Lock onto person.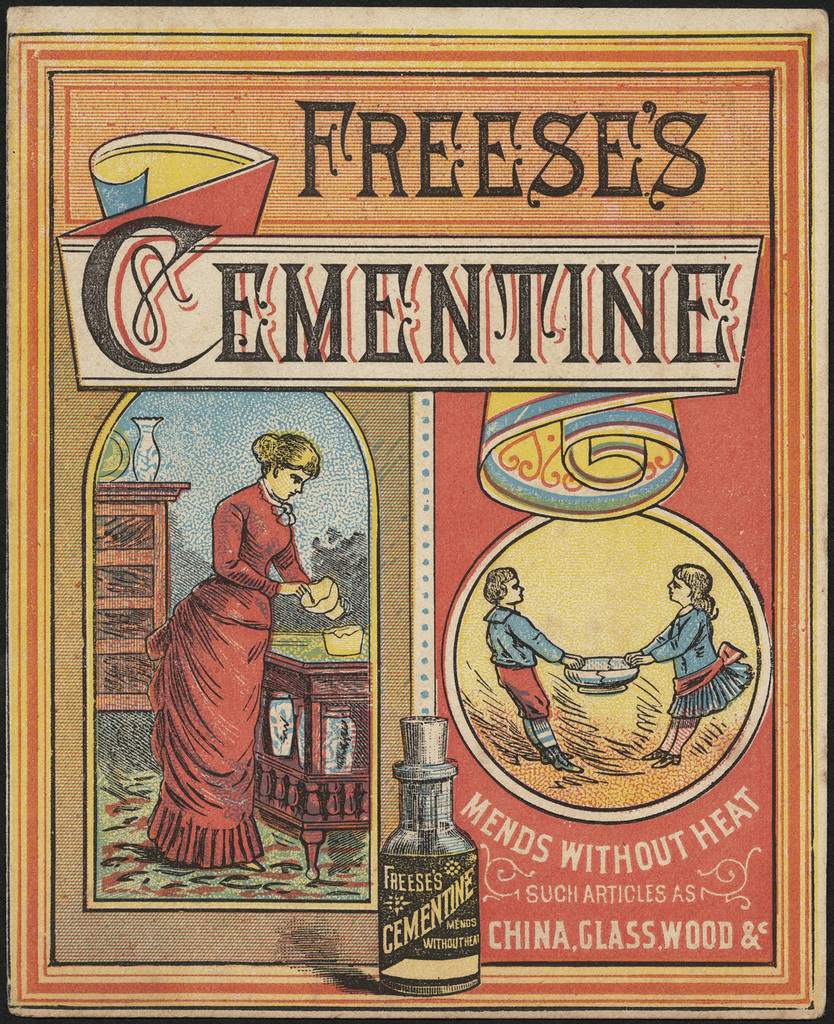
Locked: l=477, t=565, r=591, b=778.
